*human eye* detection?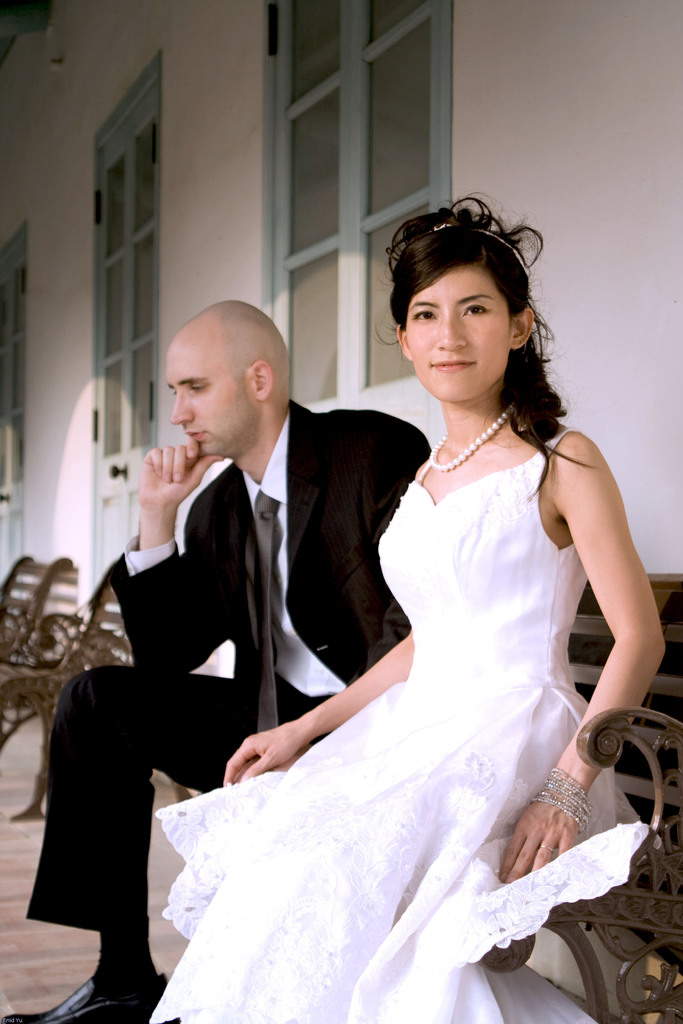
{"left": 411, "top": 312, "right": 431, "bottom": 318}
